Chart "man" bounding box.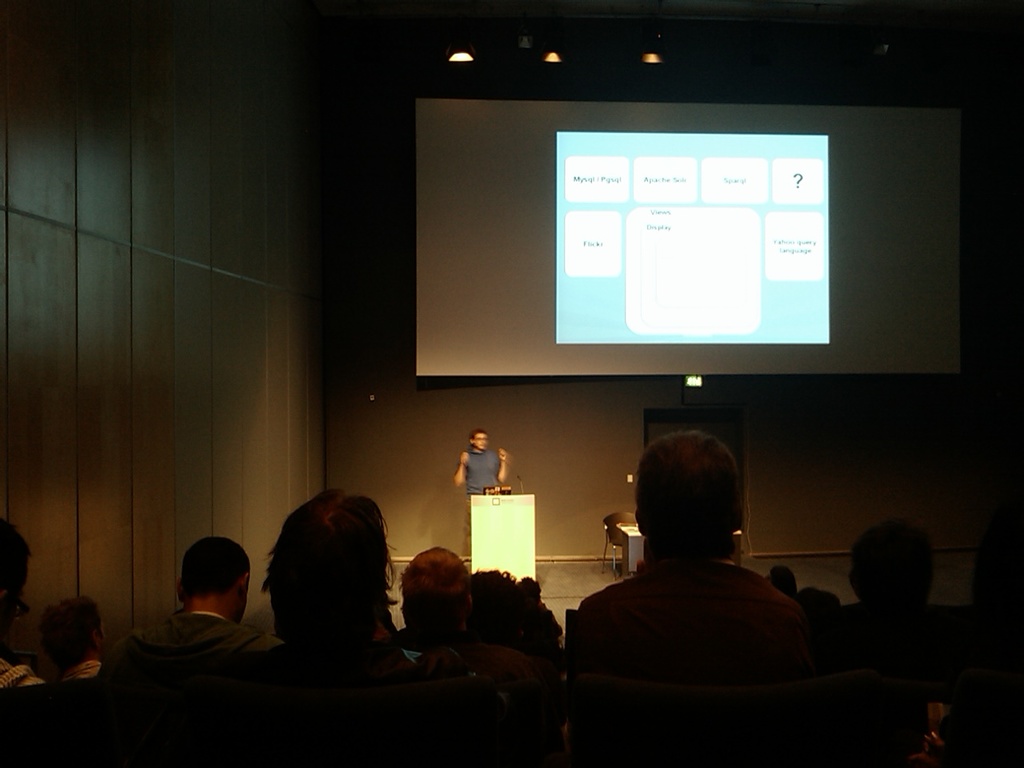
Charted: bbox=[107, 540, 277, 679].
